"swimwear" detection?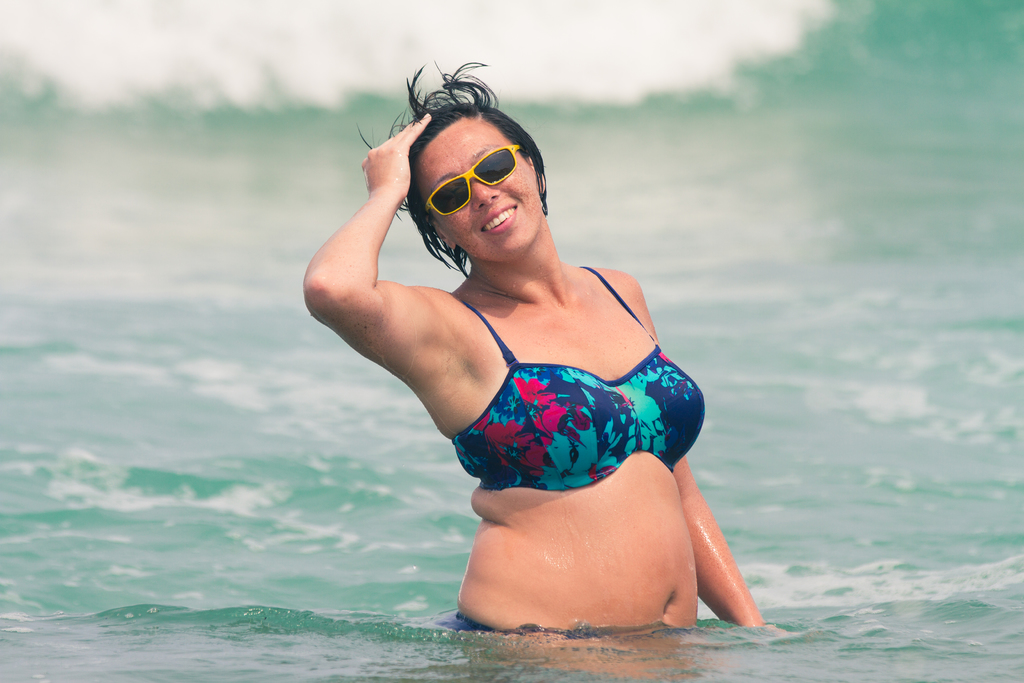
x1=451, y1=296, x2=703, y2=489
